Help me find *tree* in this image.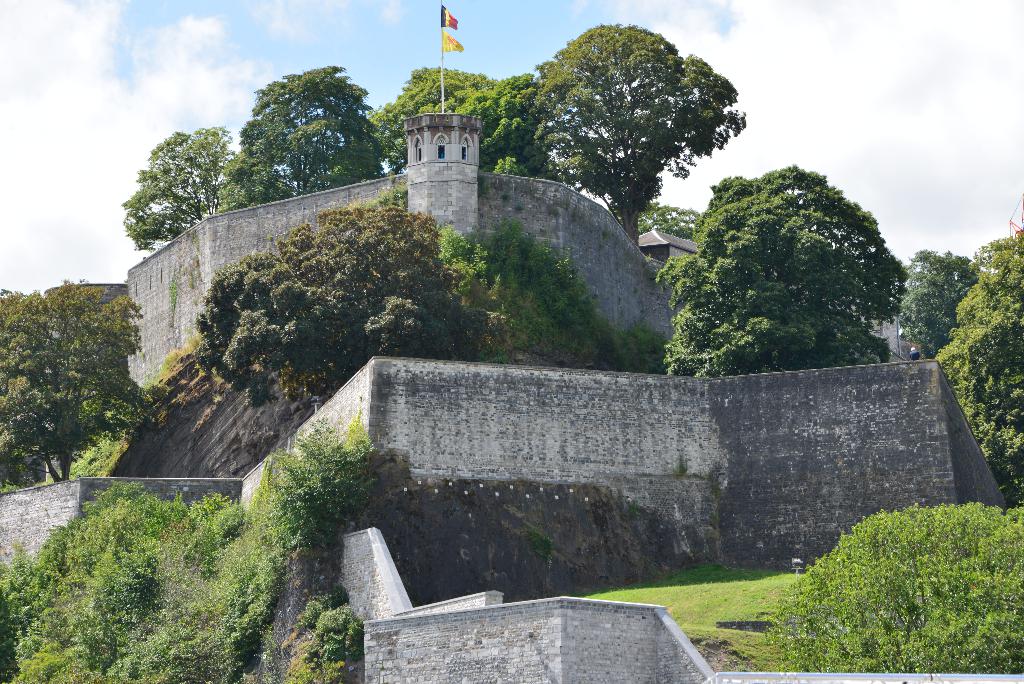
Found it: Rect(653, 165, 910, 377).
